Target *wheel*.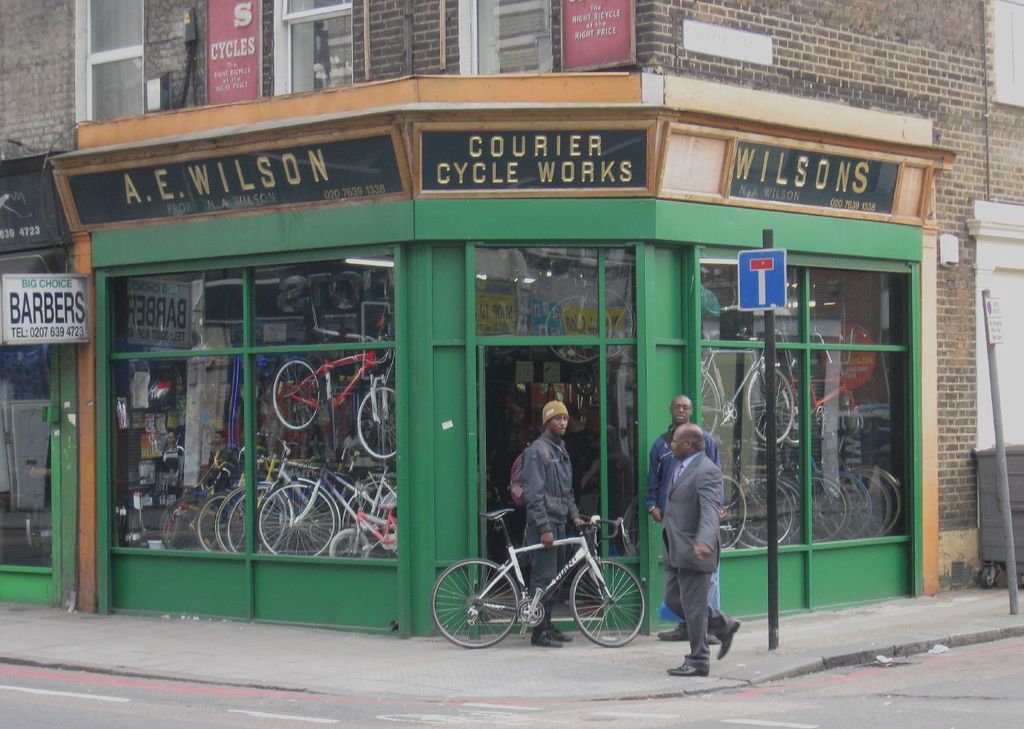
Target region: 571/557/645/644.
